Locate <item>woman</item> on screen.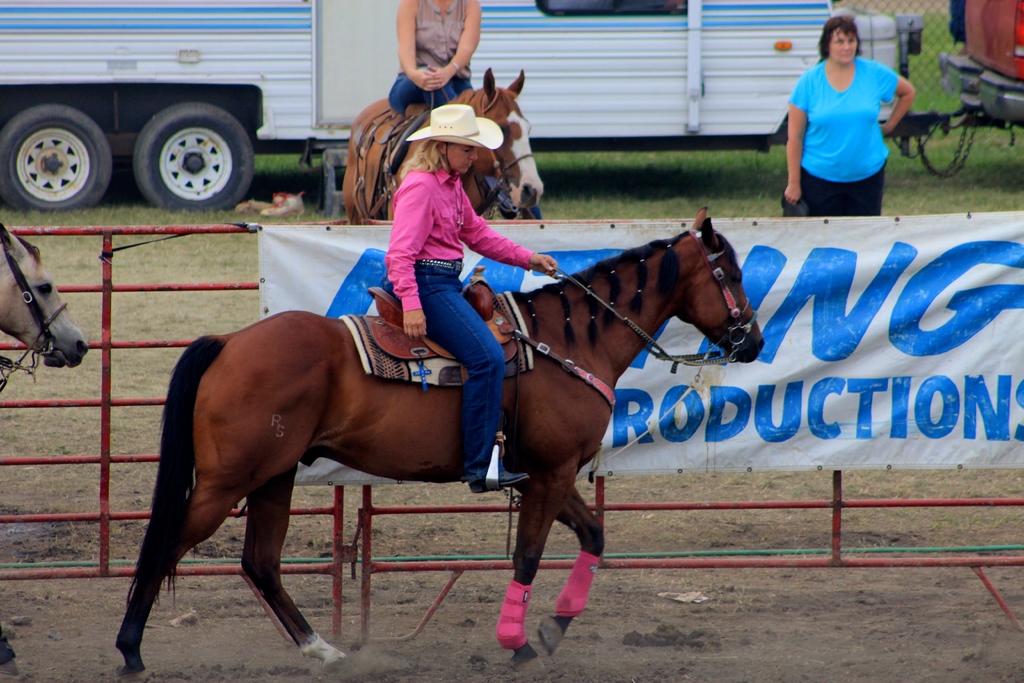
On screen at region(387, 0, 481, 106).
